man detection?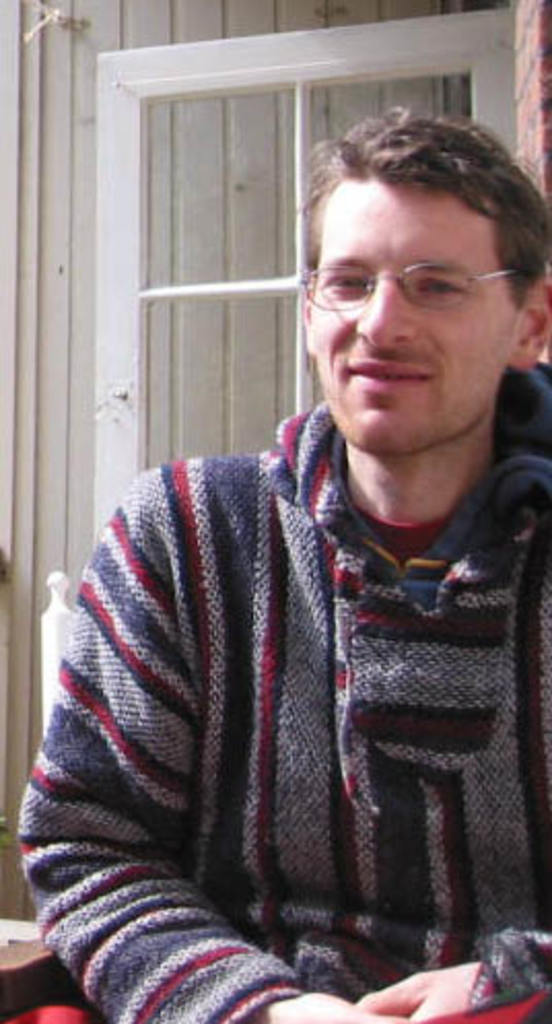
pyautogui.locateOnScreen(58, 109, 529, 1023)
